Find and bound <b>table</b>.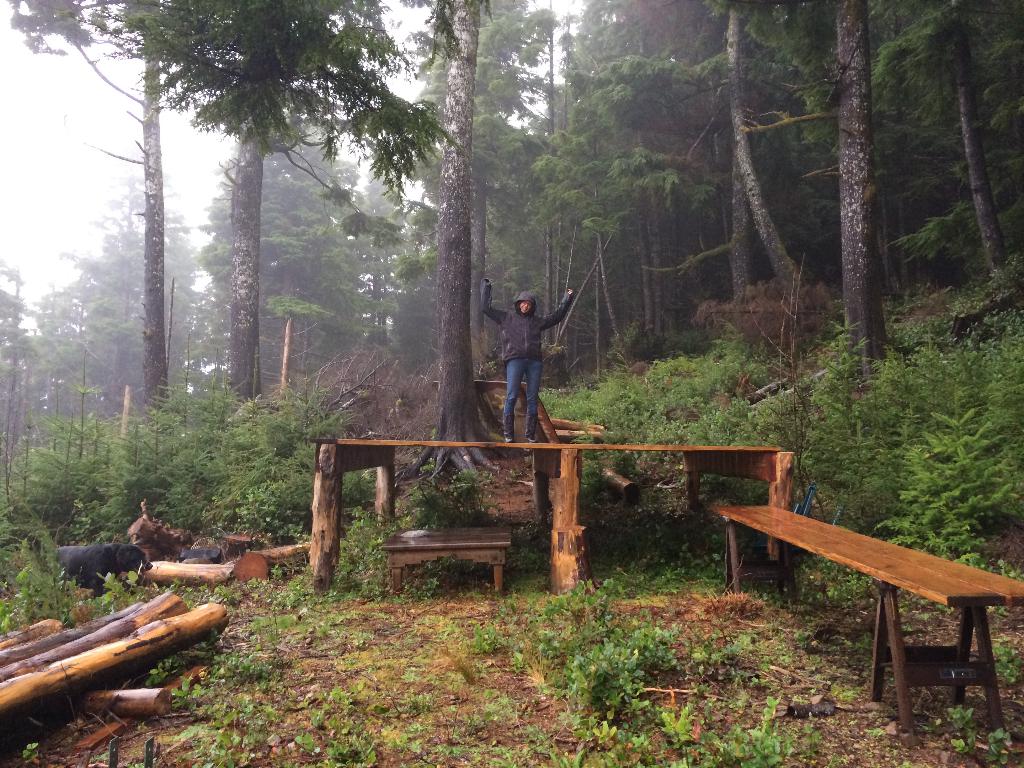
Bound: region(310, 437, 796, 591).
